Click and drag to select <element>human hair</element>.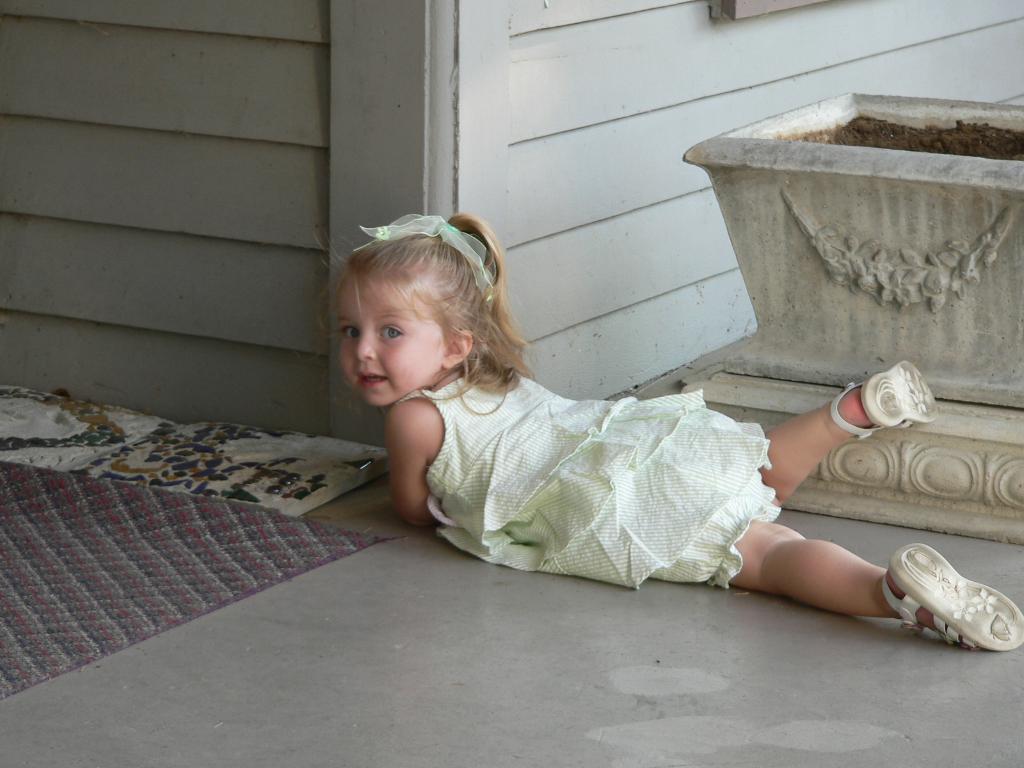
Selection: rect(338, 215, 573, 436).
